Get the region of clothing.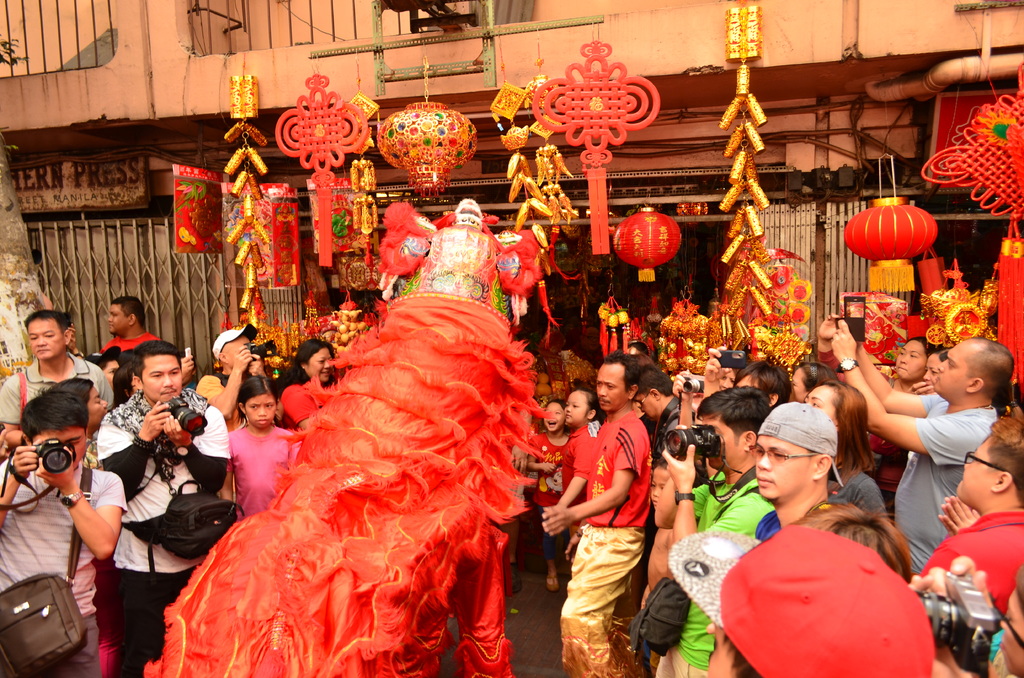
l=0, t=446, r=133, b=667.
